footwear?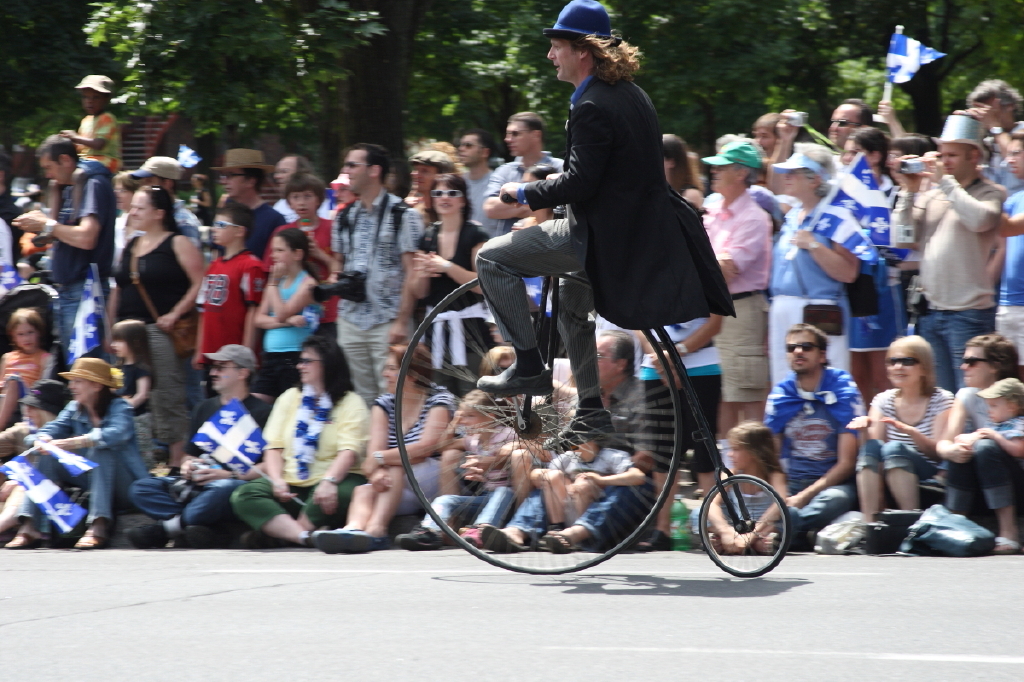
x1=543, y1=533, x2=577, y2=559
